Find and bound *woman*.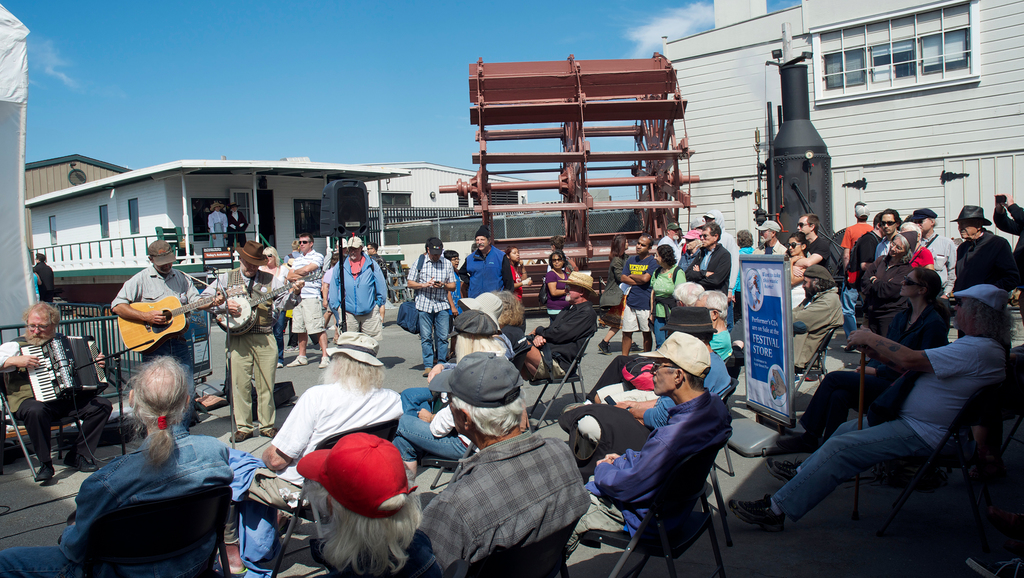
Bound: box=[504, 250, 526, 309].
